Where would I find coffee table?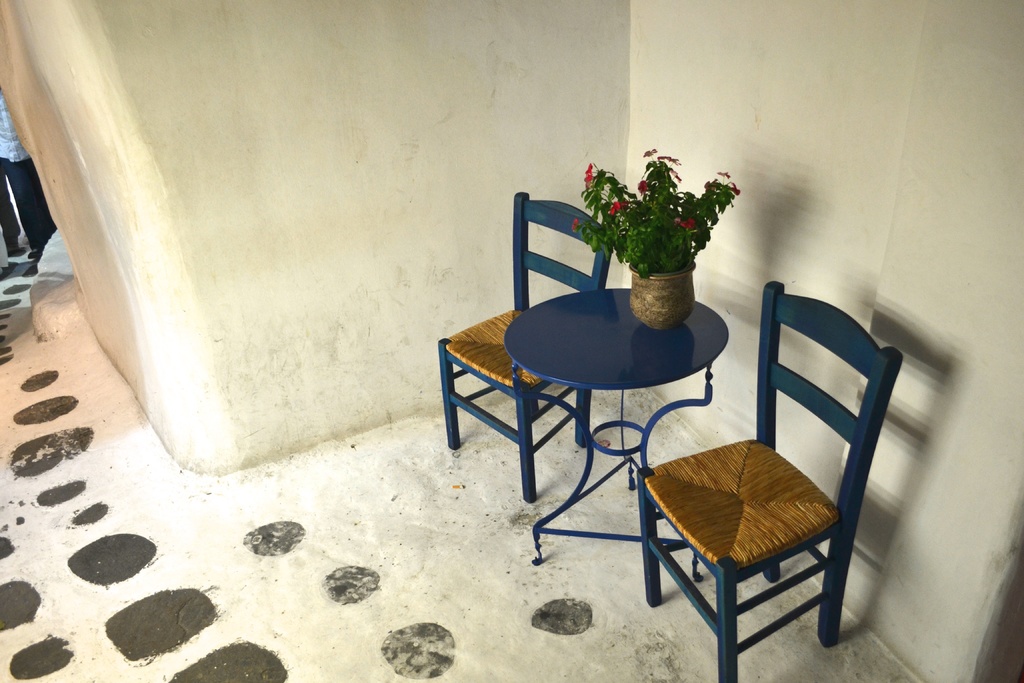
At (left=501, top=287, right=732, bottom=565).
